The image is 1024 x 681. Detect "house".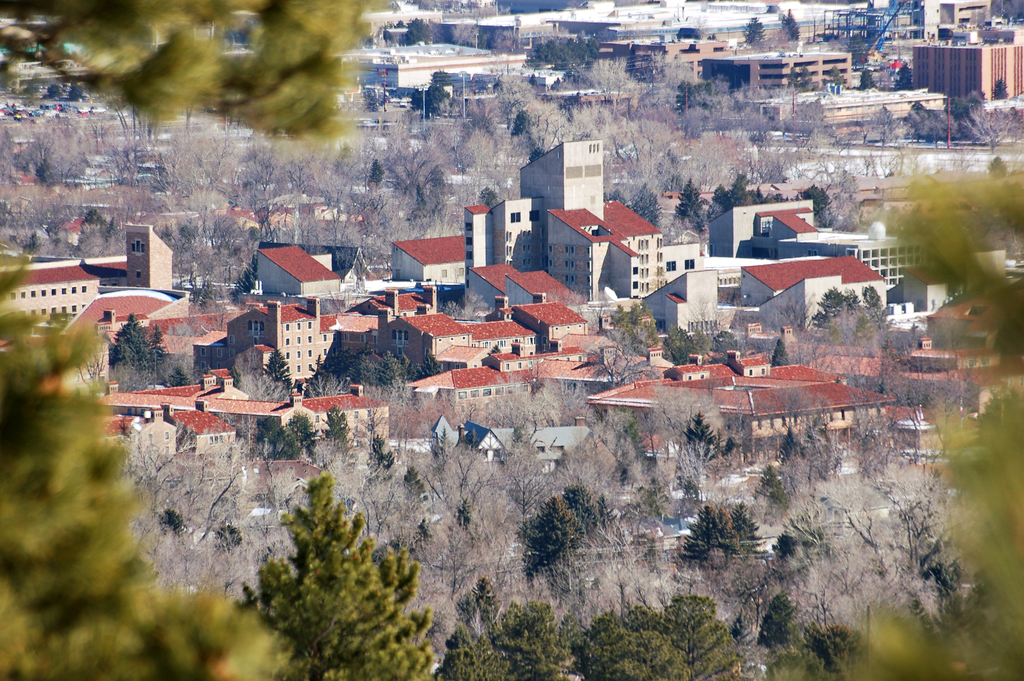
Detection: box=[471, 259, 575, 306].
